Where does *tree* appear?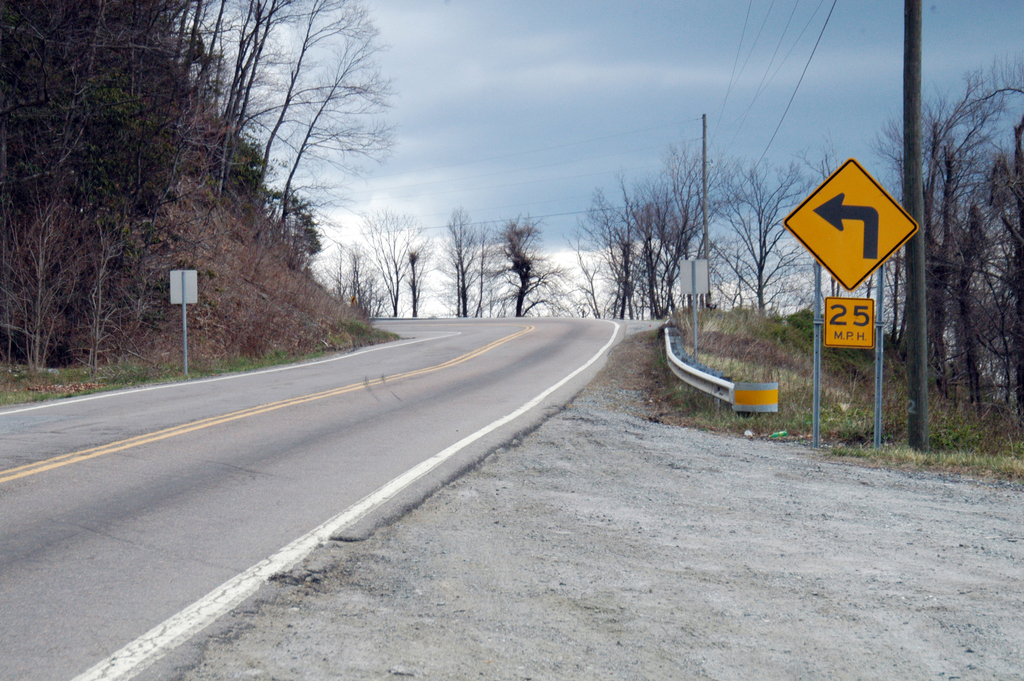
Appears at [left=631, top=173, right=694, bottom=331].
